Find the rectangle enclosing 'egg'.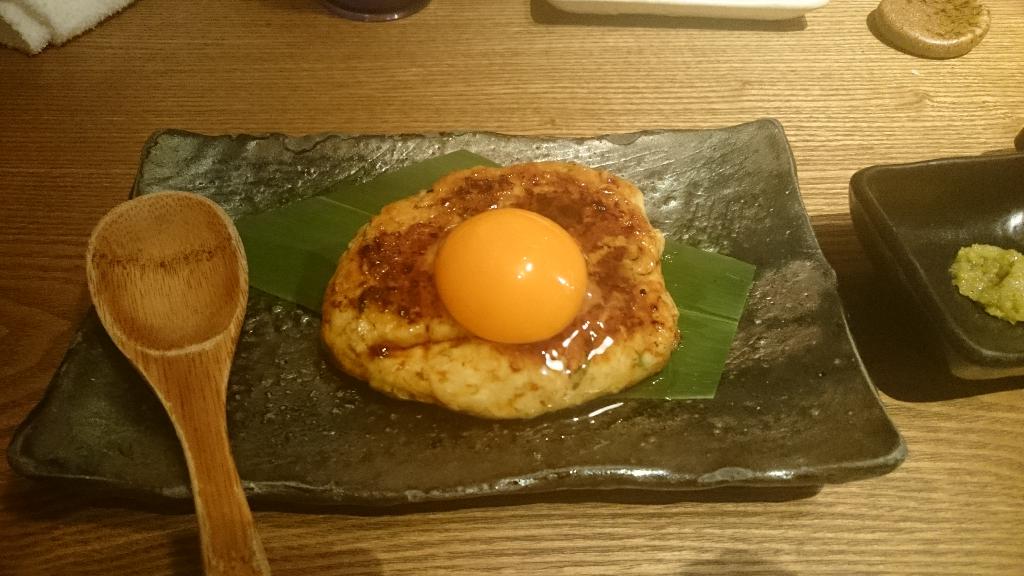
locate(325, 160, 680, 413).
